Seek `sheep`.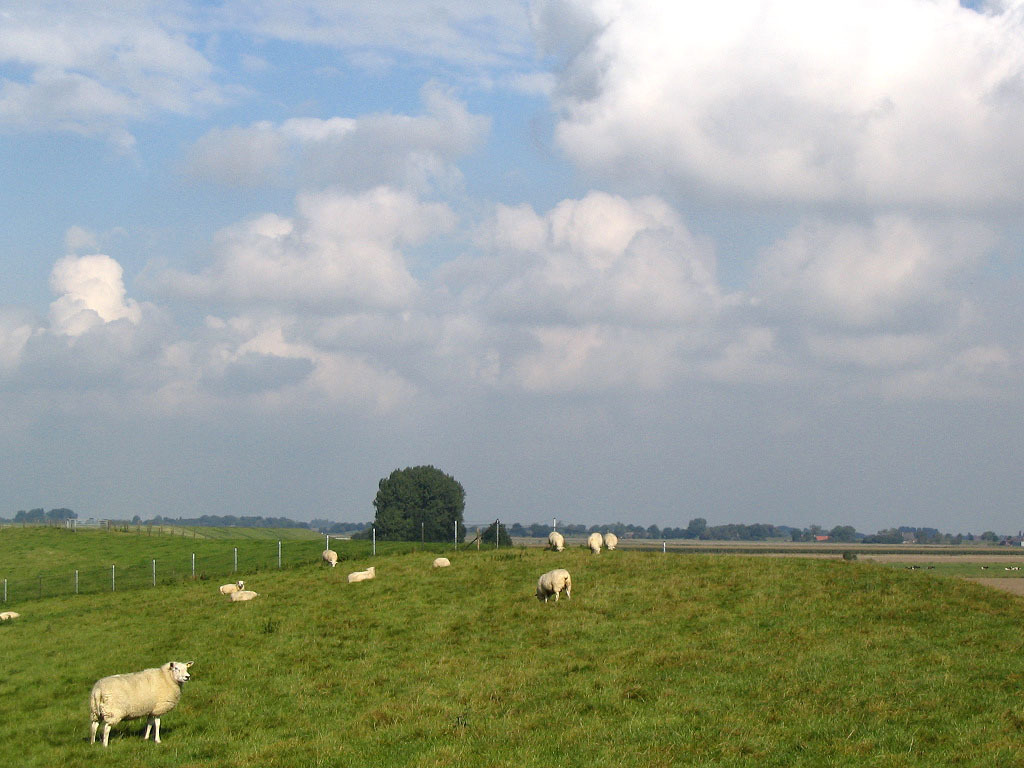
box(432, 559, 451, 566).
